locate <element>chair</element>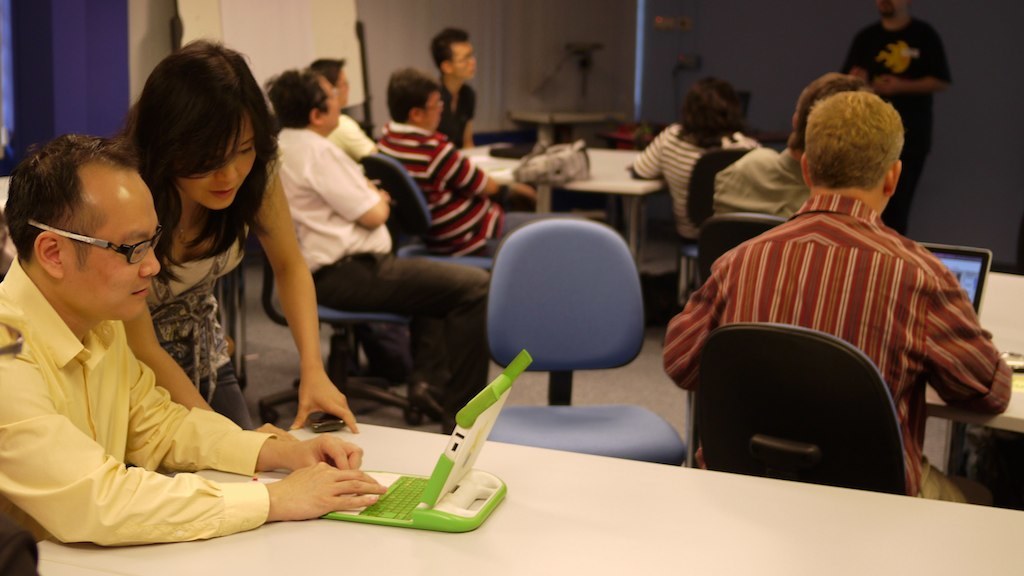
[left=687, top=319, right=910, bottom=500]
